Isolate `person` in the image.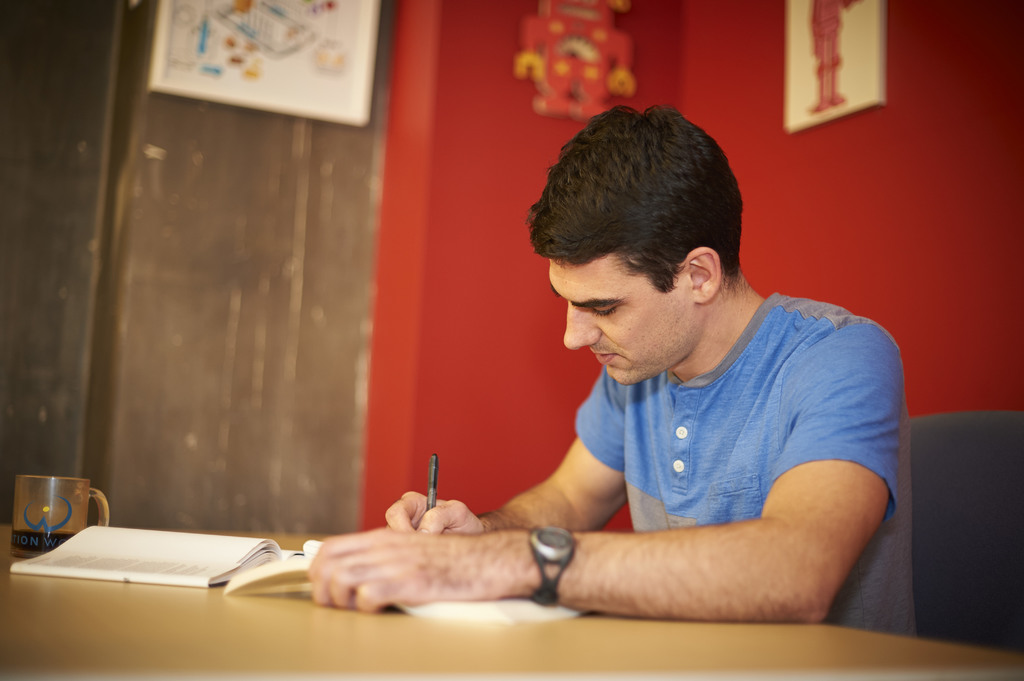
Isolated region: left=301, top=95, right=926, bottom=637.
